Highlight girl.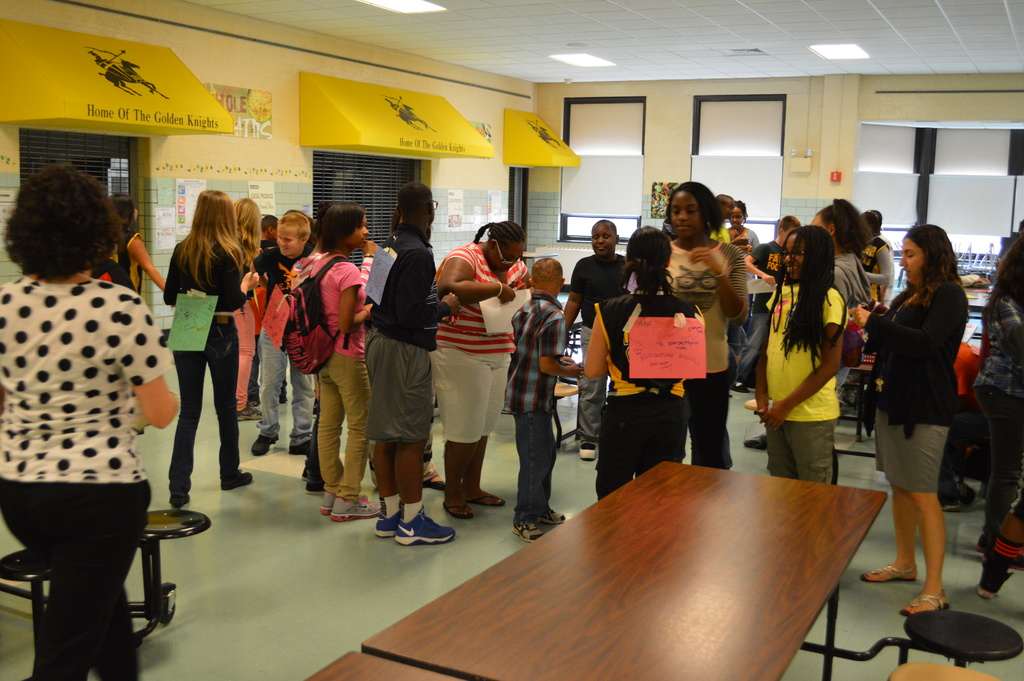
Highlighted region: (x1=748, y1=226, x2=845, y2=489).
